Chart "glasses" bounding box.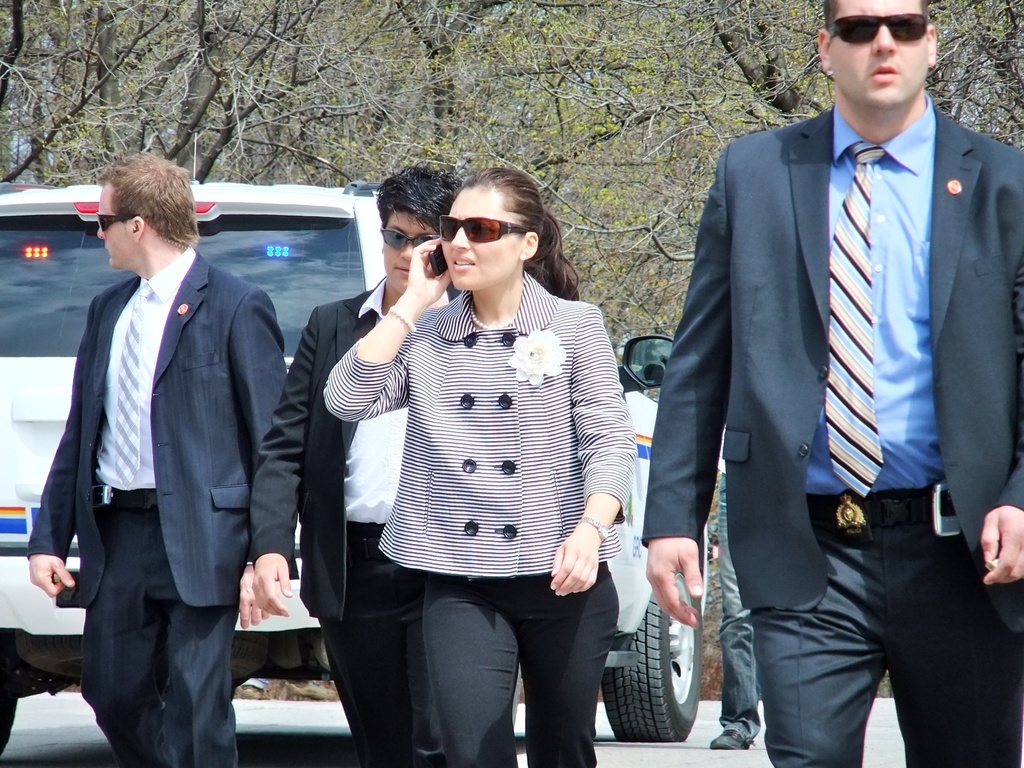
Charted: detection(825, 9, 929, 47).
